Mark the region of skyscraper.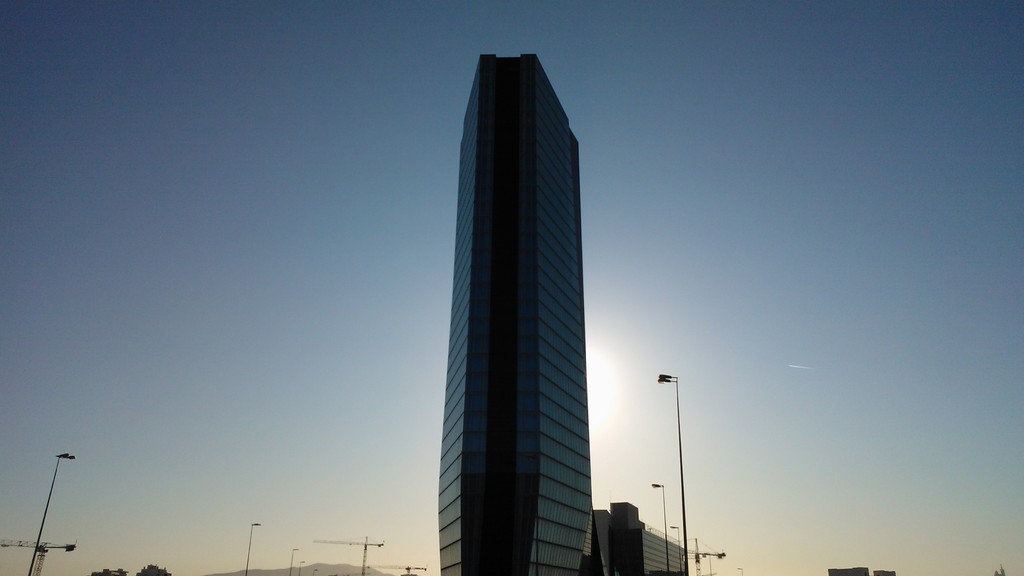
Region: 260/21/614/575.
